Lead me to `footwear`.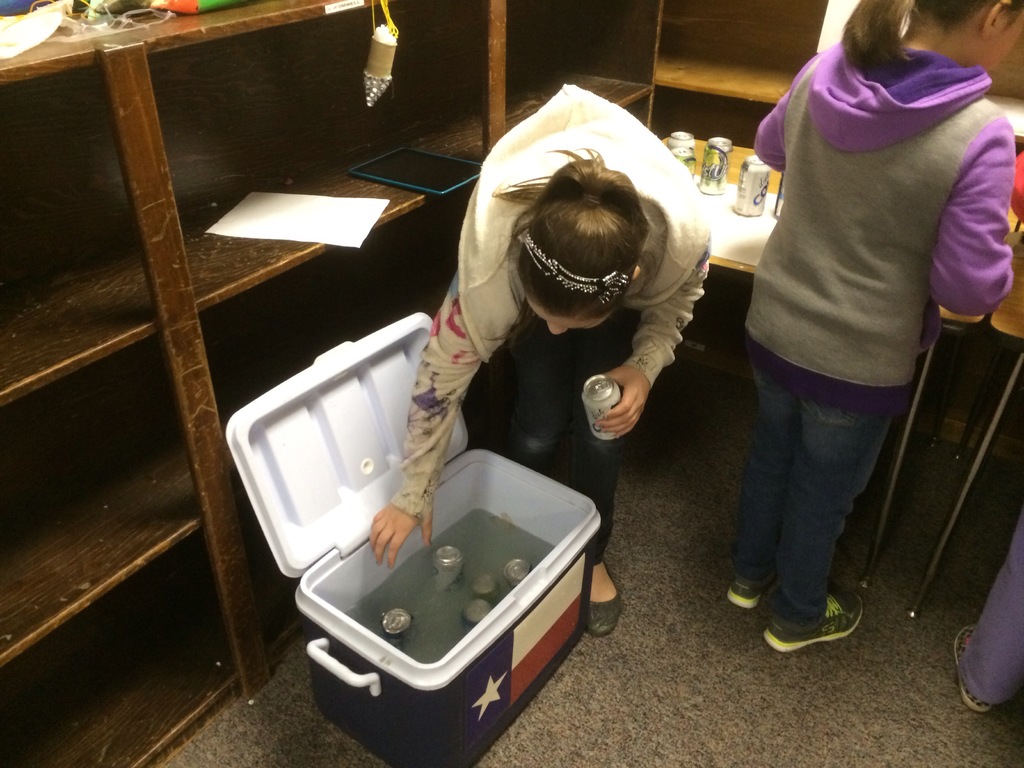
Lead to x1=763, y1=582, x2=865, y2=669.
